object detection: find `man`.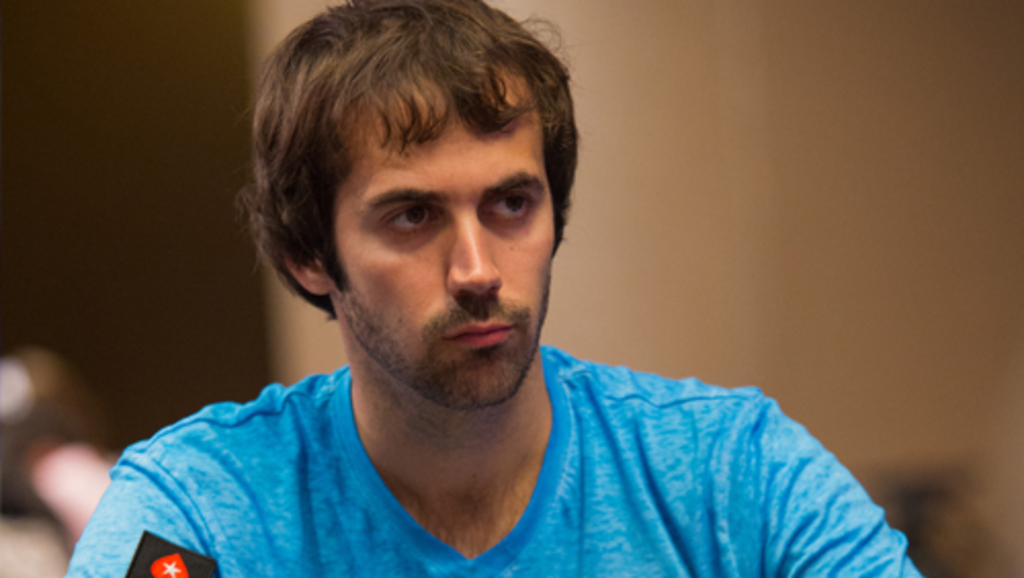
45/18/930/574.
